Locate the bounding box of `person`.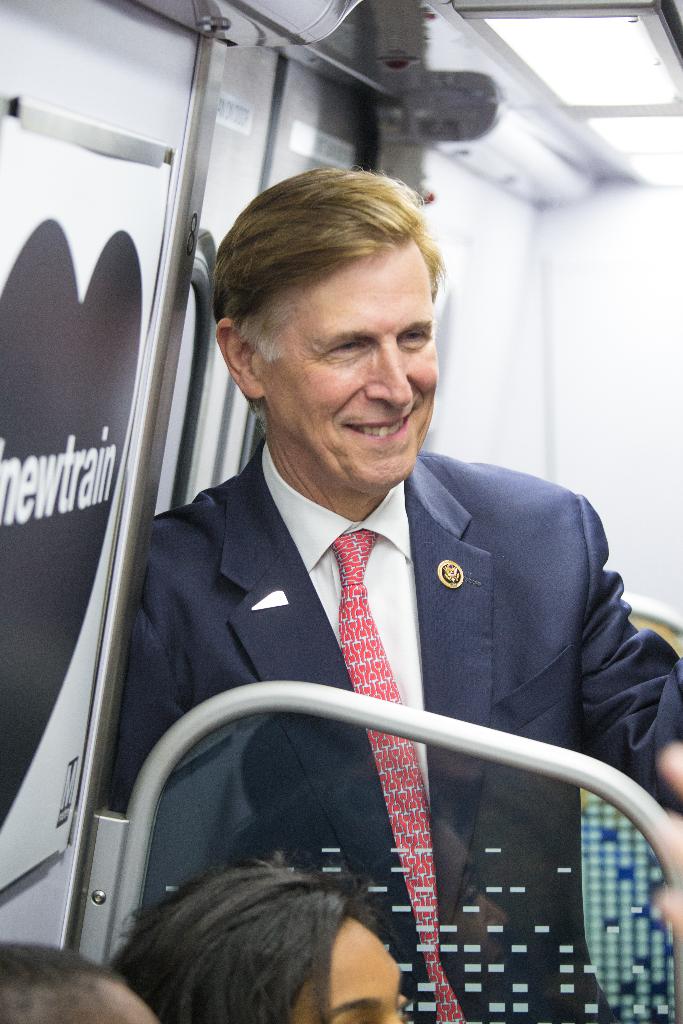
Bounding box: select_region(114, 187, 641, 995).
